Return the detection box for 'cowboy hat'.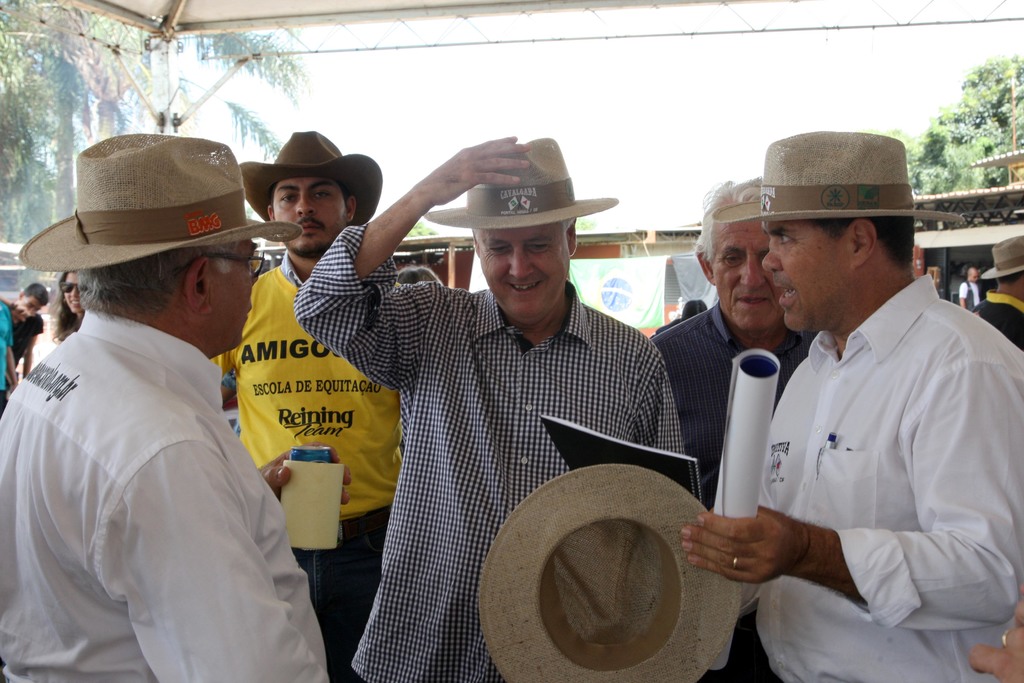
<region>712, 130, 974, 224</region>.
